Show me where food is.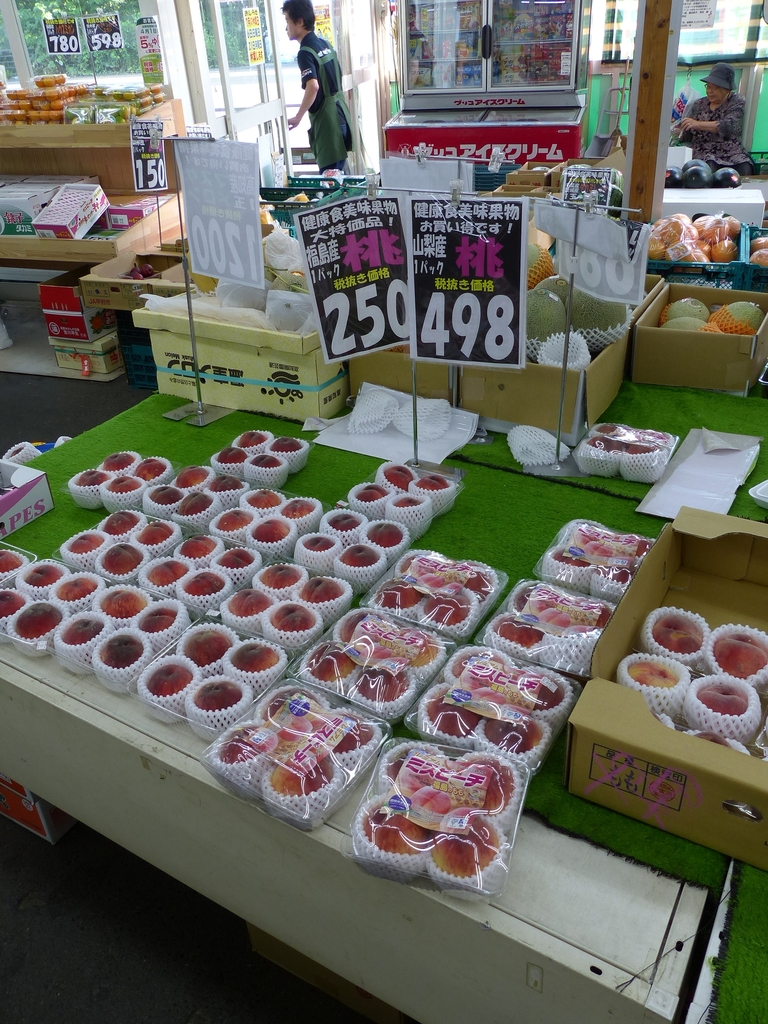
food is at left=597, top=421, right=629, bottom=438.
